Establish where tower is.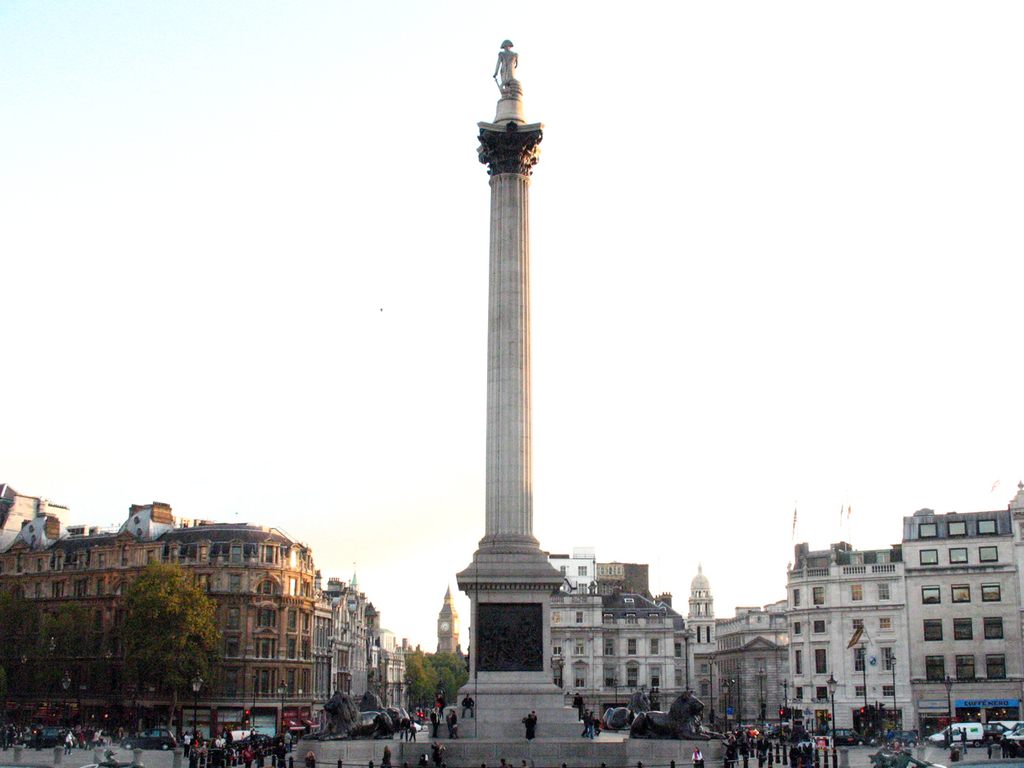
Established at bbox(679, 566, 717, 662).
